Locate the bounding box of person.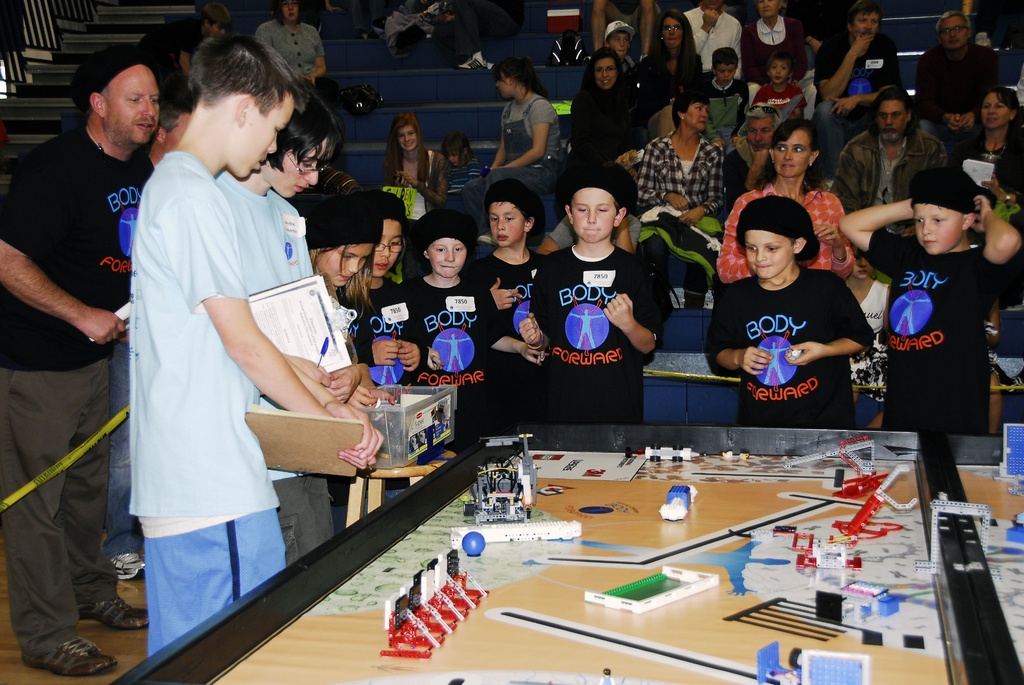
Bounding box: 705:196:874:427.
